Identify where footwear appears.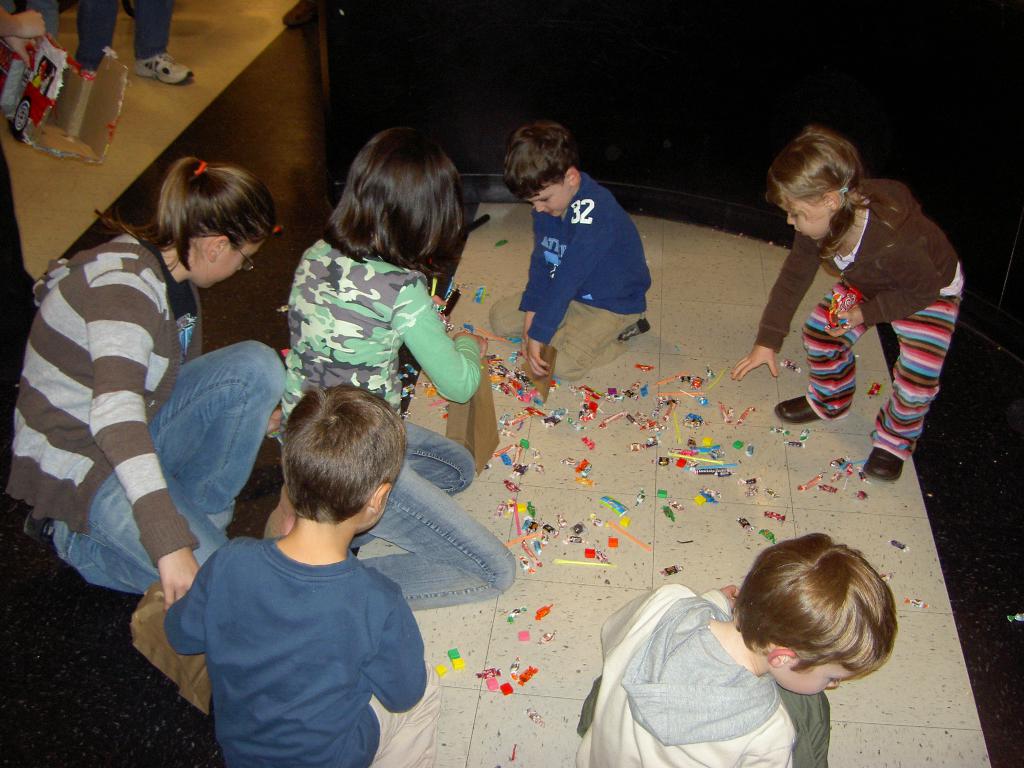
Appears at left=132, top=52, right=196, bottom=87.
